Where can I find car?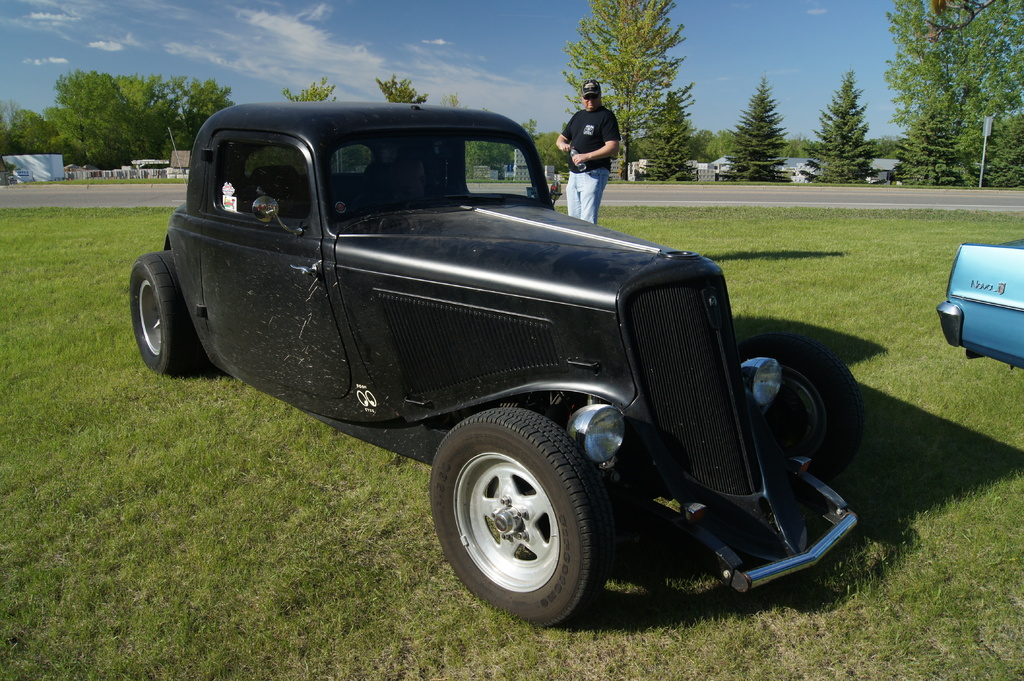
You can find it at BBox(934, 239, 1023, 367).
